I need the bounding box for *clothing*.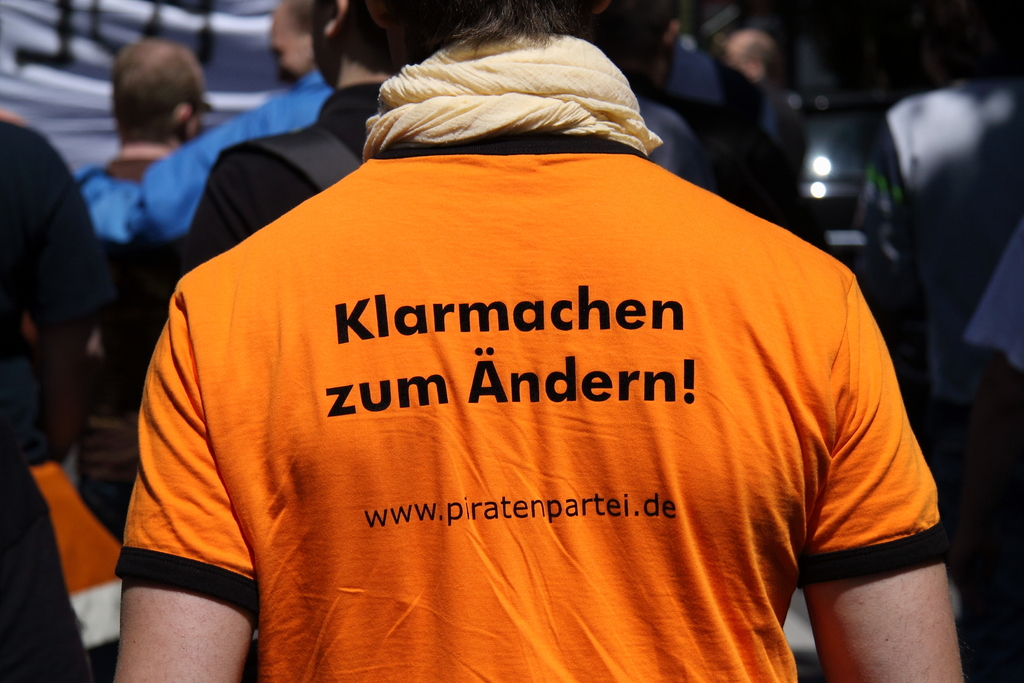
Here it is: locate(79, 154, 168, 243).
